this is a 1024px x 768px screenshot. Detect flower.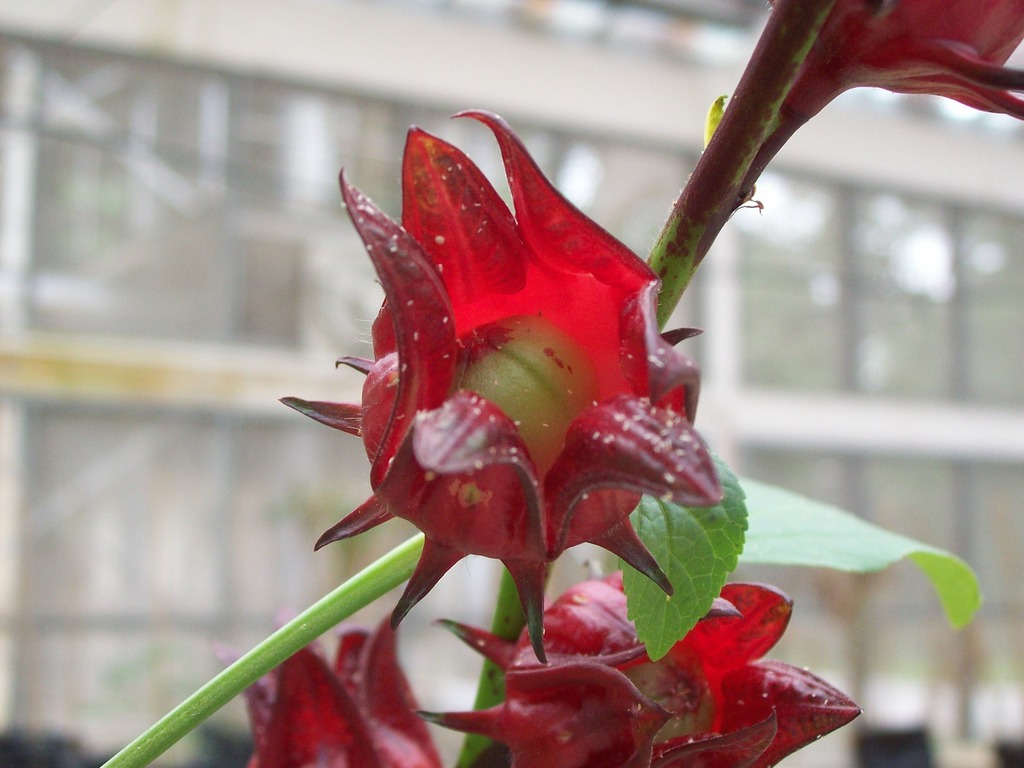
(left=764, top=0, right=1023, bottom=121).
